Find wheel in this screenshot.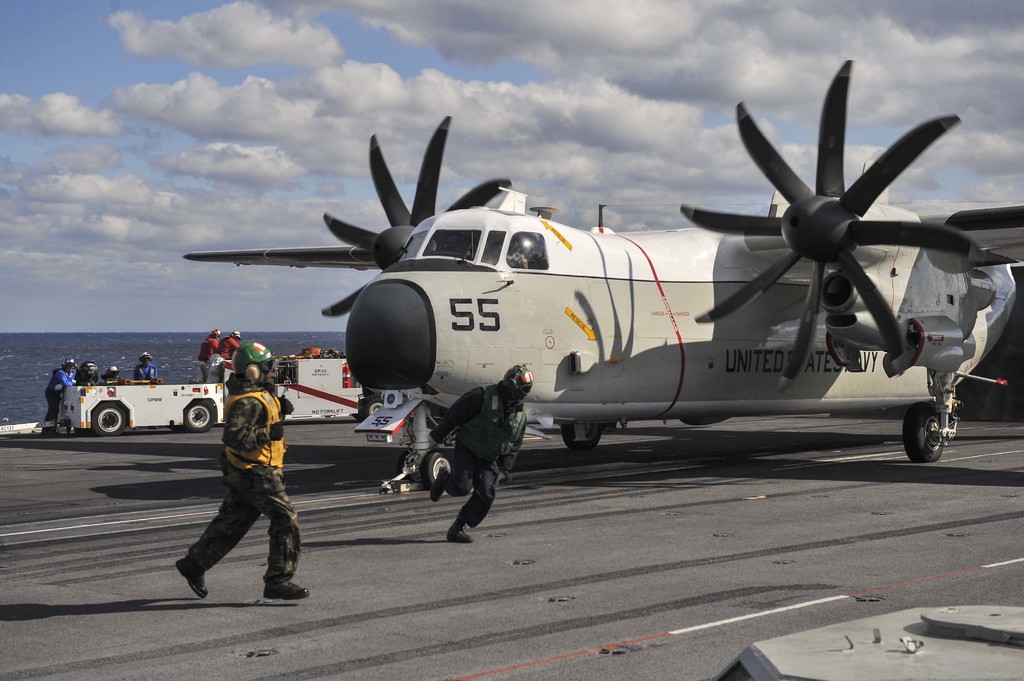
The bounding box for wheel is x1=90, y1=400, x2=127, y2=435.
